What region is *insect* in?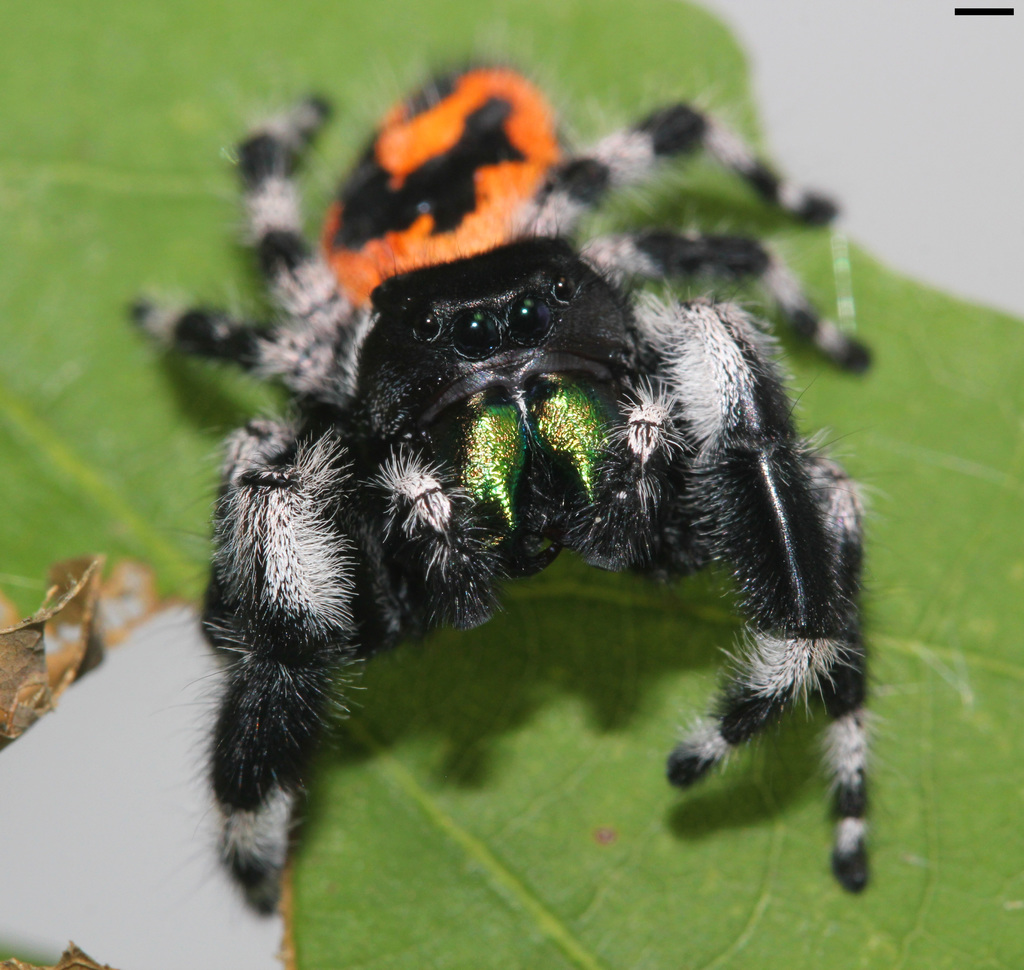
bbox(130, 50, 874, 921).
